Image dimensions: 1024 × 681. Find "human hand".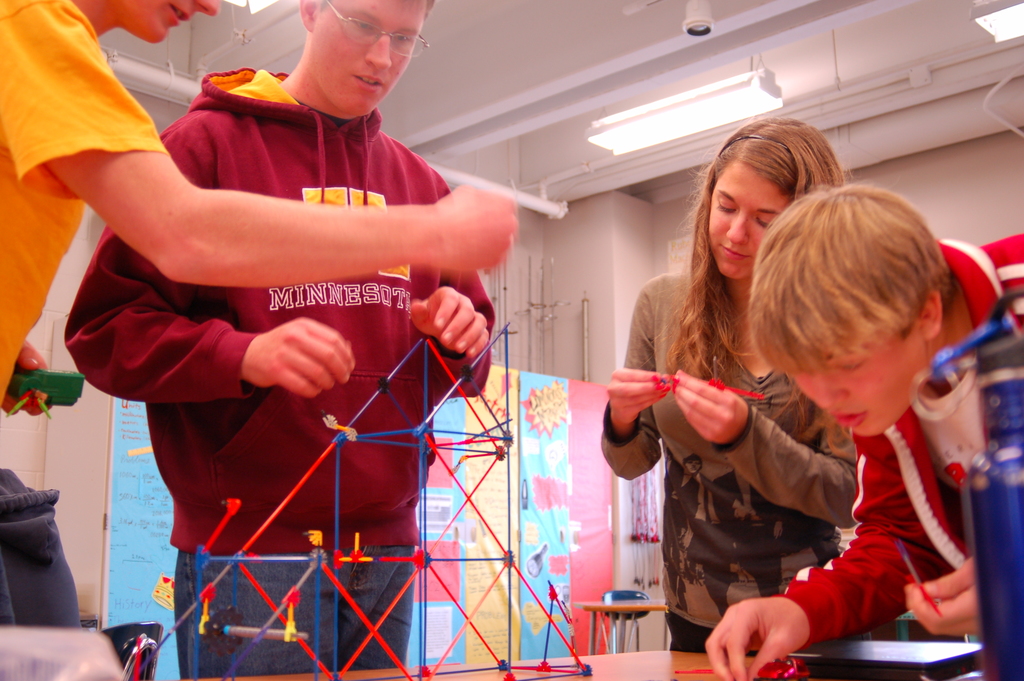
241/315/353/398.
